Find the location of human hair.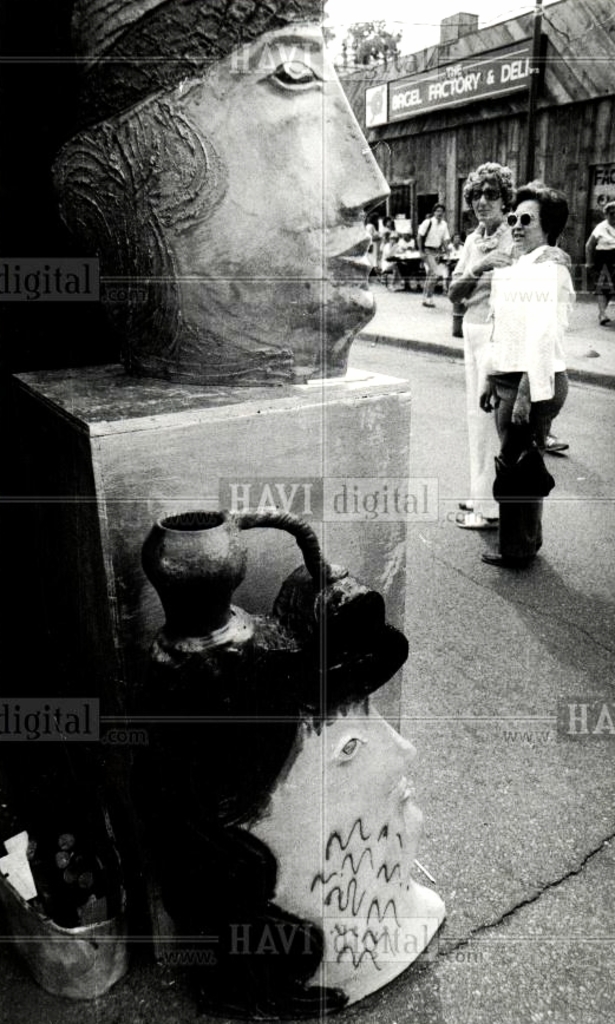
Location: [x1=463, y1=160, x2=516, y2=215].
